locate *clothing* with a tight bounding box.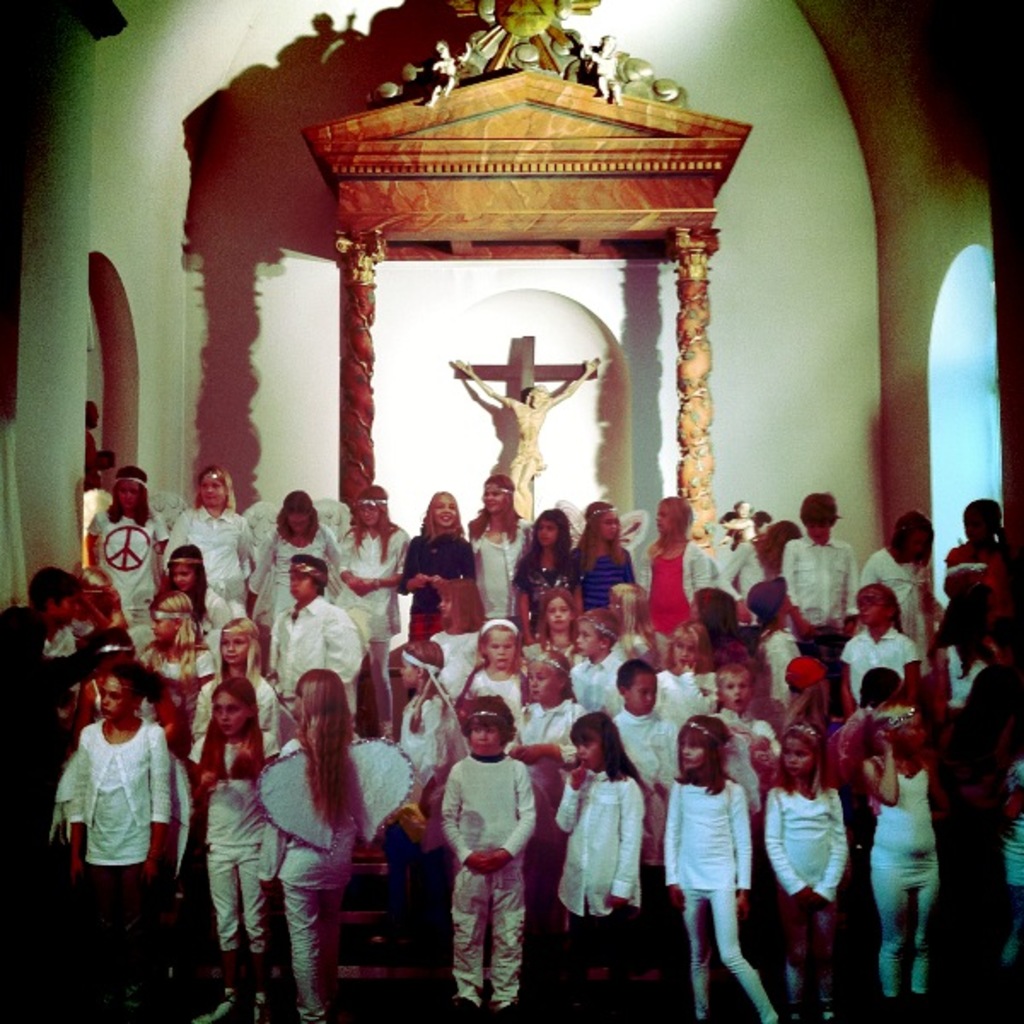
<region>473, 660, 522, 701</region>.
